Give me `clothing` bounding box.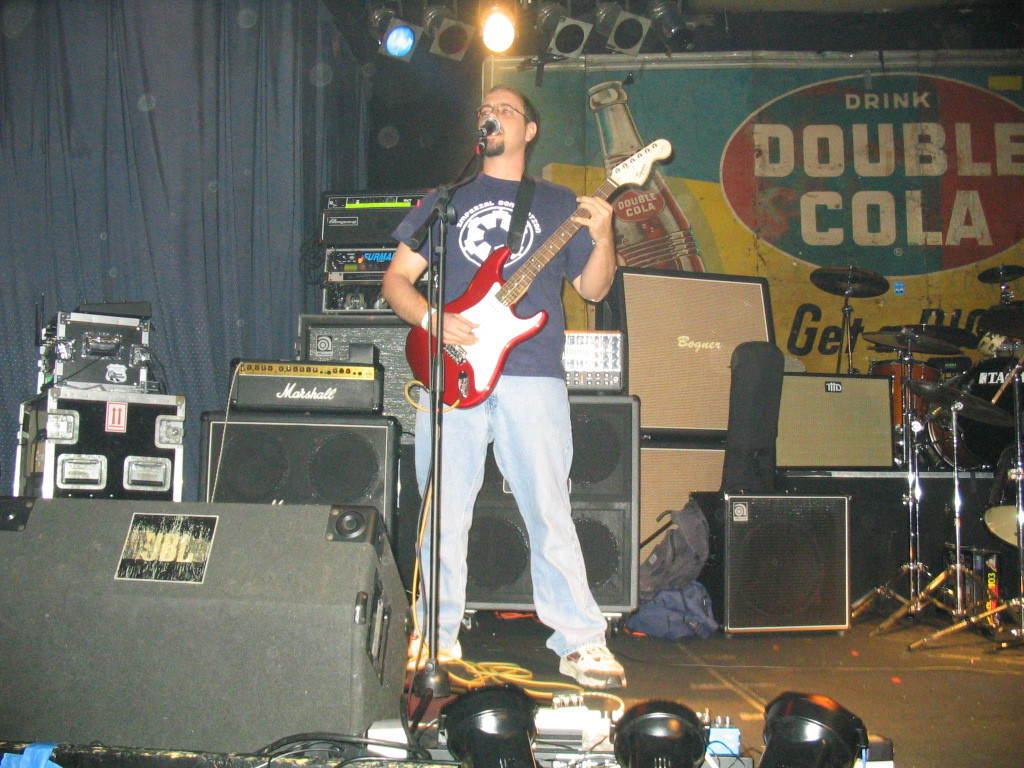
(left=385, top=171, right=613, bottom=651).
